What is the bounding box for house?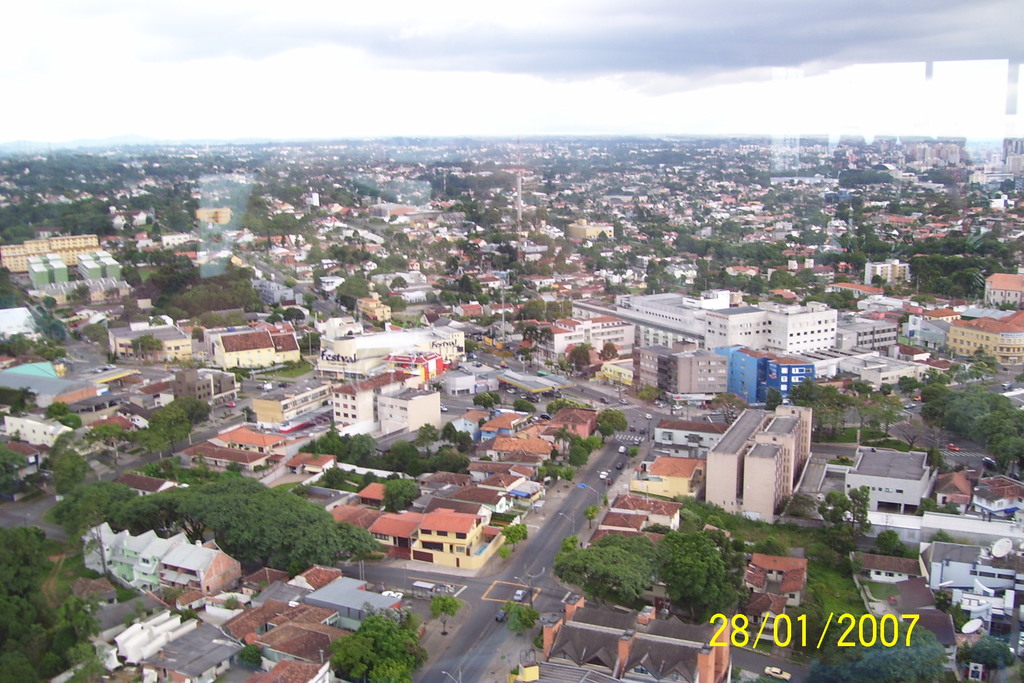
{"x1": 40, "y1": 598, "x2": 252, "y2": 682}.
